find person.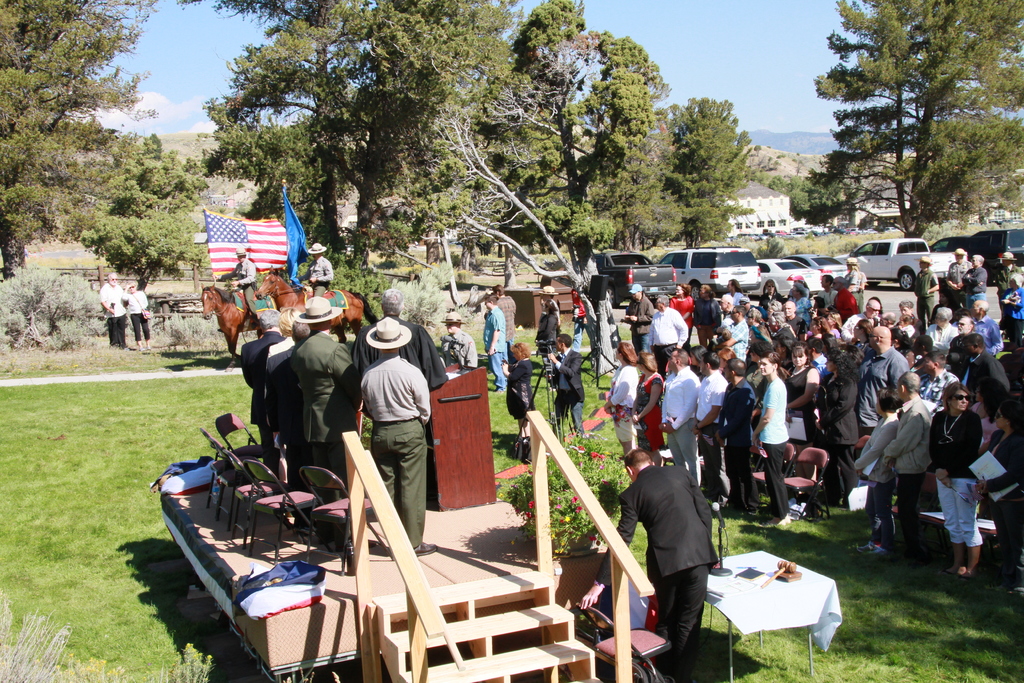
(left=483, top=281, right=522, bottom=354).
